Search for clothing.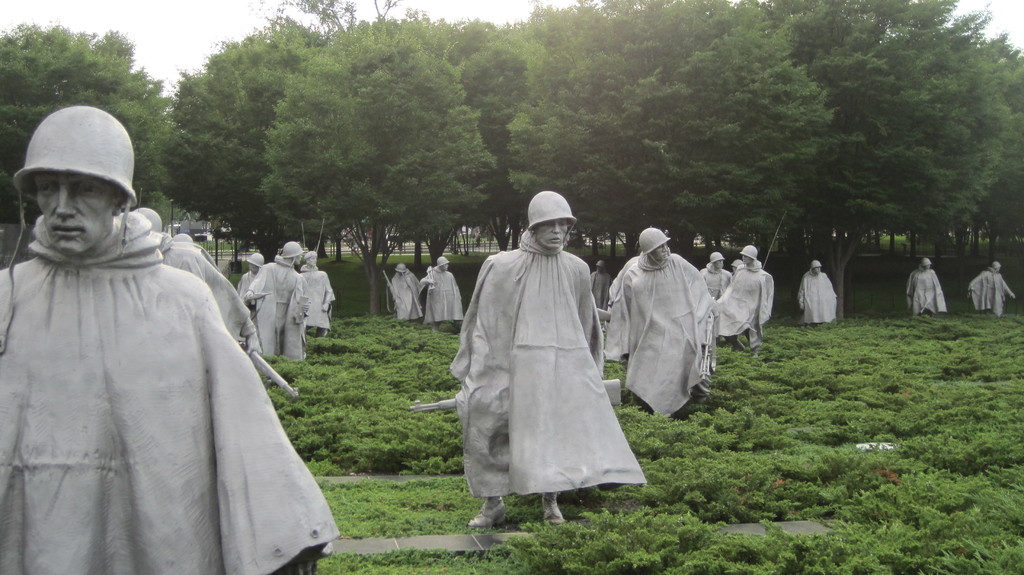
Found at locate(798, 271, 838, 321).
